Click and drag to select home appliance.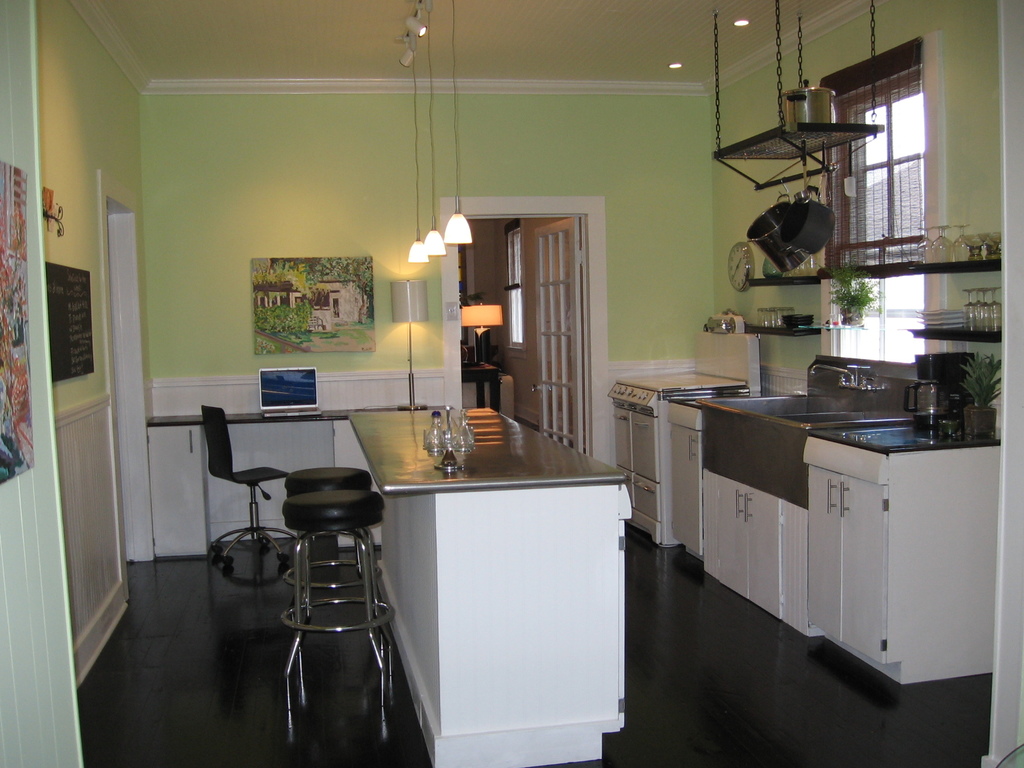
Selection: <region>609, 381, 685, 544</region>.
